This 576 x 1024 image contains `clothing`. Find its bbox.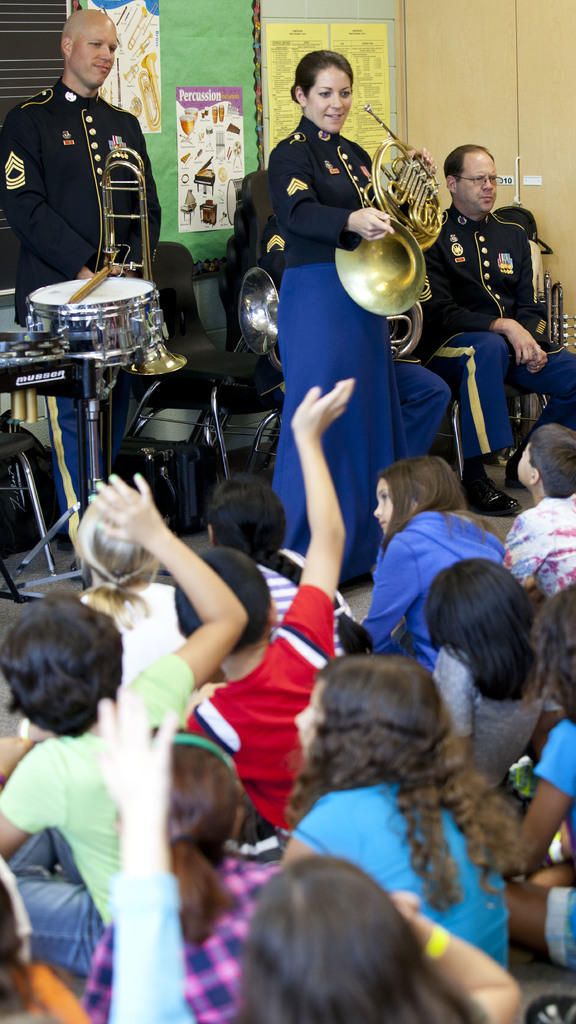
64:349:148:542.
